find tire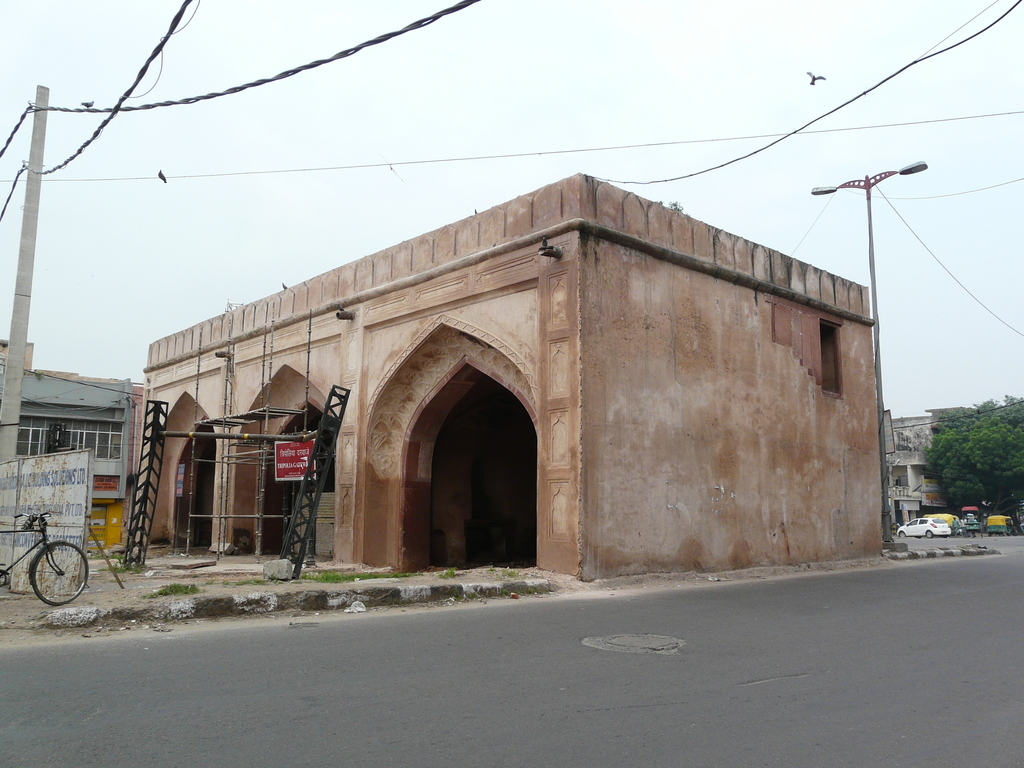
left=922, top=528, right=935, bottom=539
